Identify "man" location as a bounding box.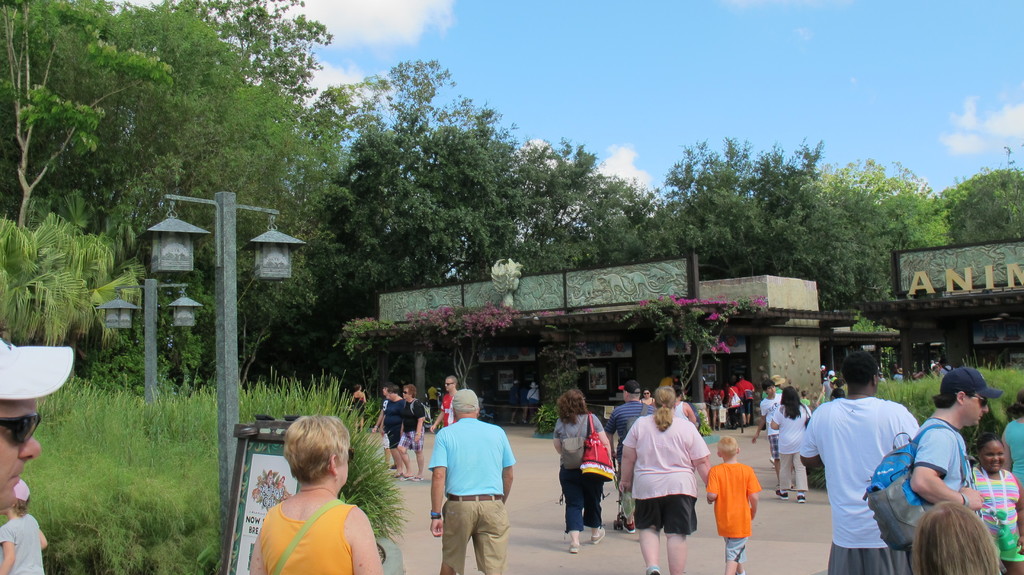
locate(755, 384, 791, 490).
